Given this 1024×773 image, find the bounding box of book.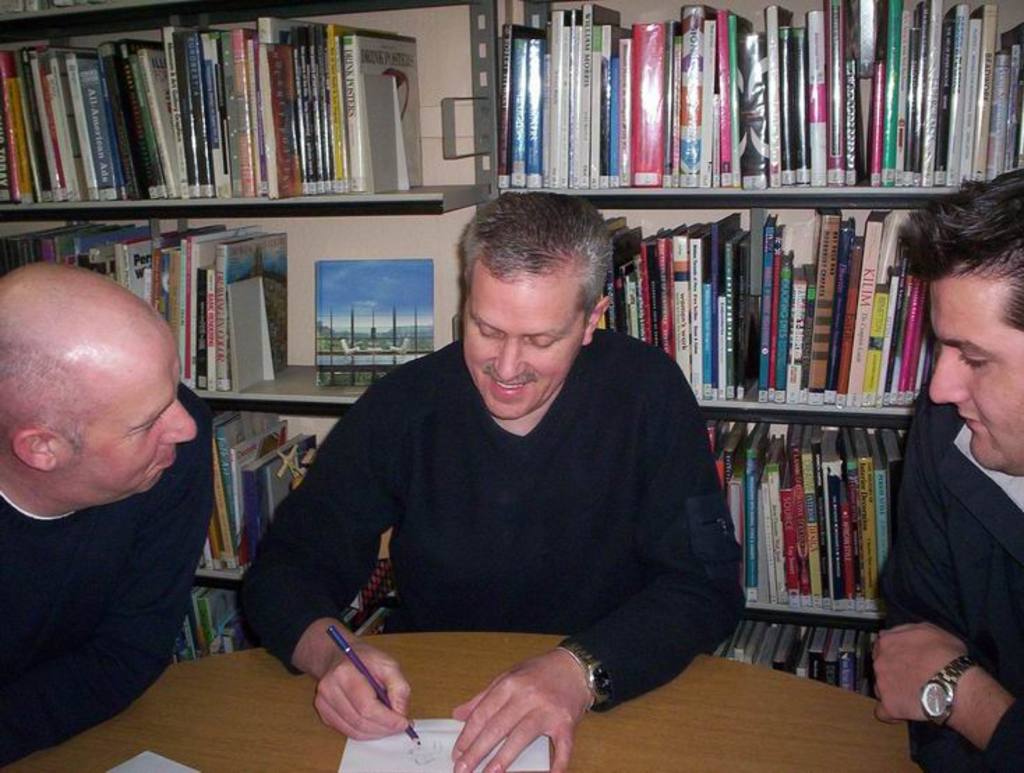
pyautogui.locateOnScreen(784, 28, 816, 186).
